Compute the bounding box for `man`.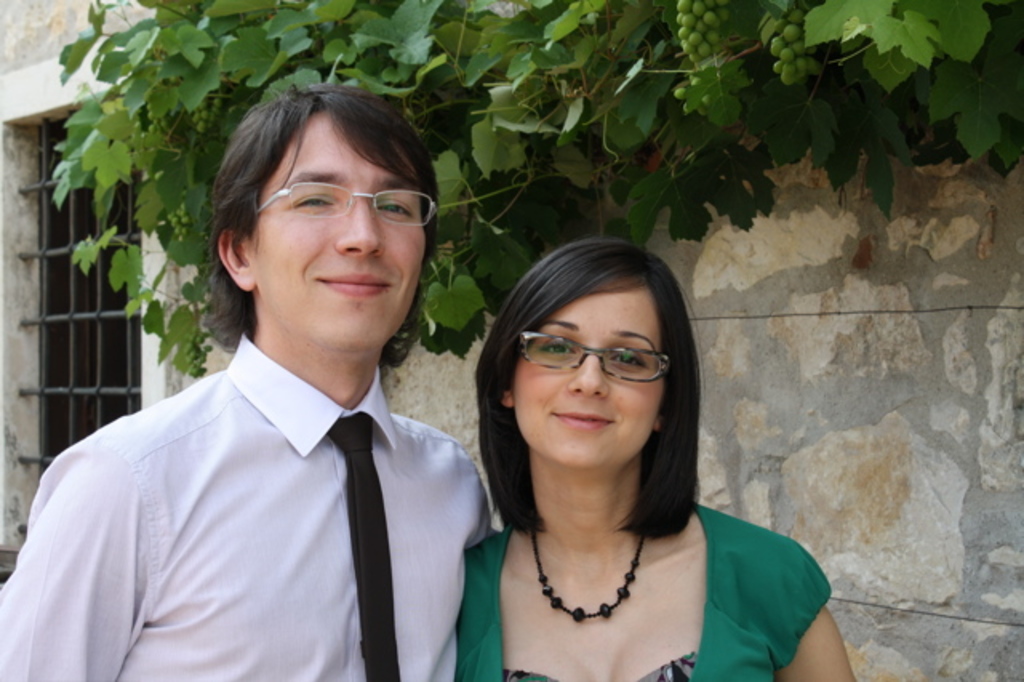
box=[24, 91, 528, 669].
